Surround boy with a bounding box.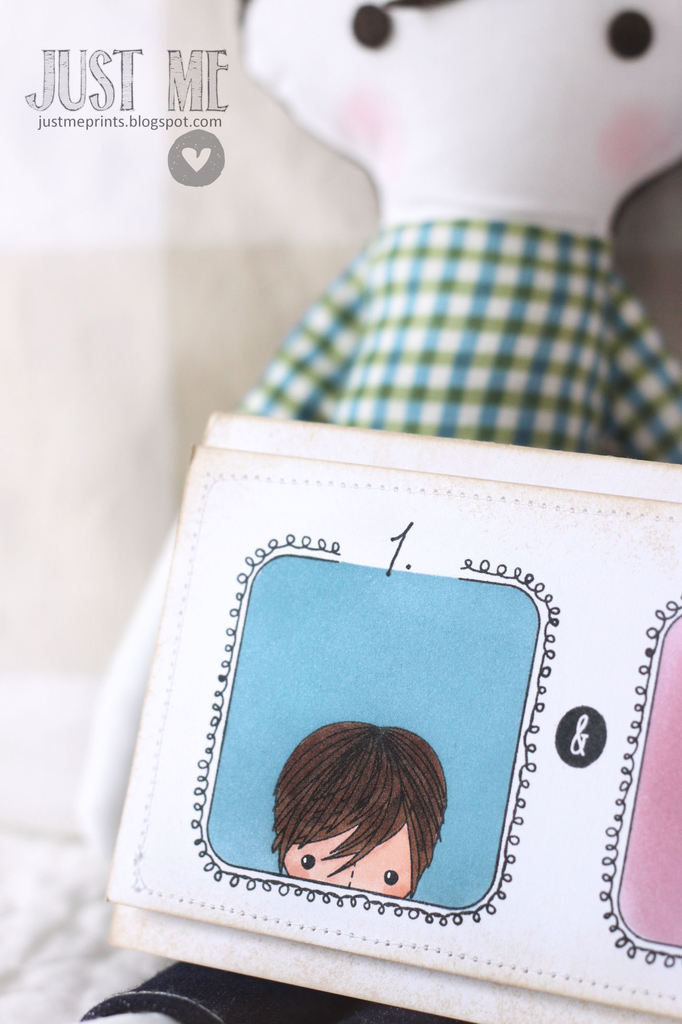
x1=273 y1=718 x2=450 y2=897.
